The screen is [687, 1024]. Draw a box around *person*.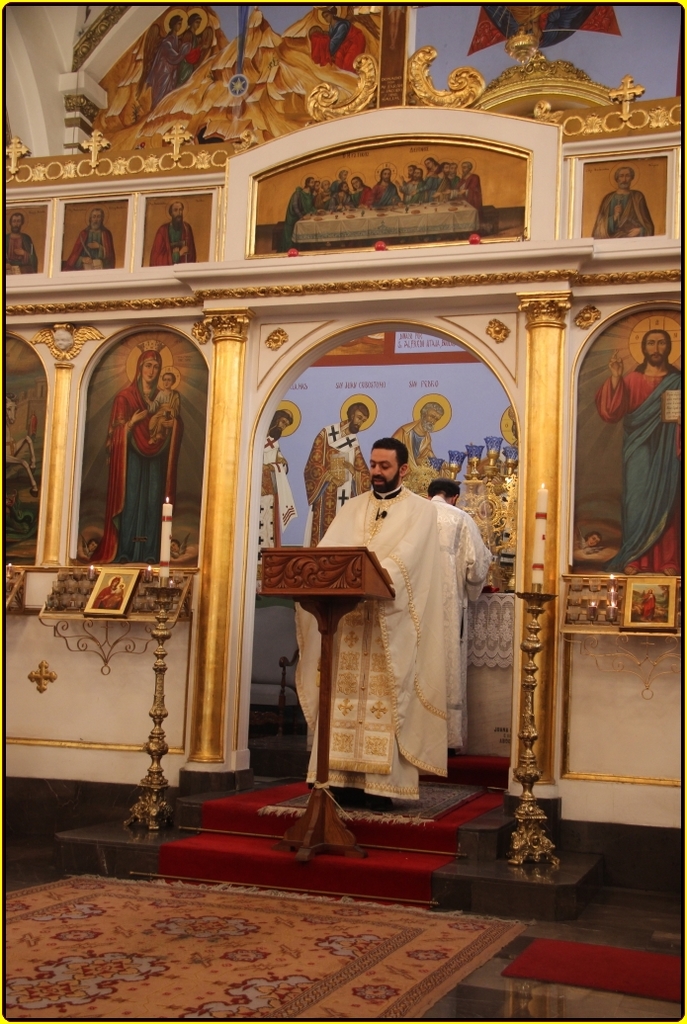
left=104, top=345, right=179, bottom=568.
